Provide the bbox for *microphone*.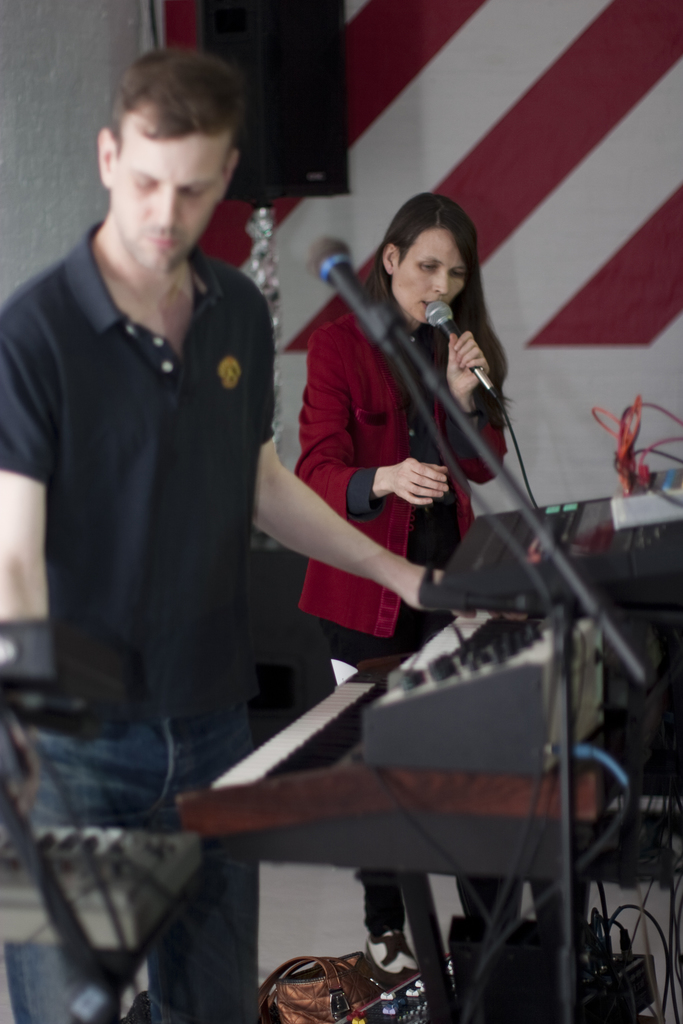
(427, 303, 506, 408).
